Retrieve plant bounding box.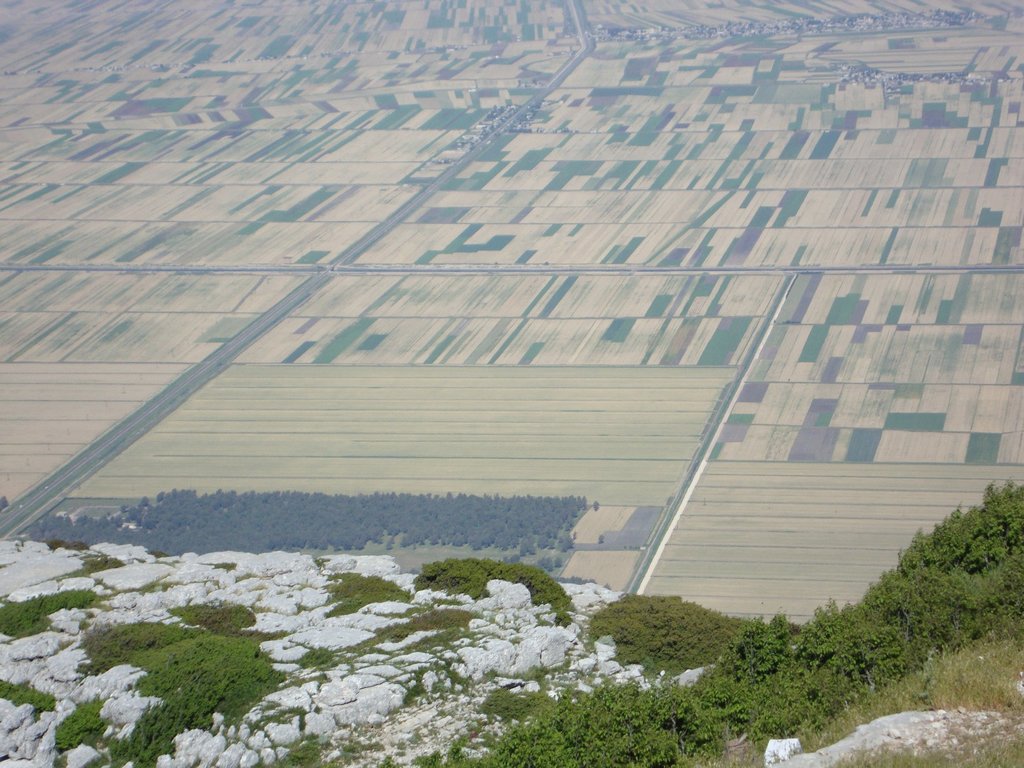
Bounding box: {"x1": 1, "y1": 589, "x2": 90, "y2": 640}.
